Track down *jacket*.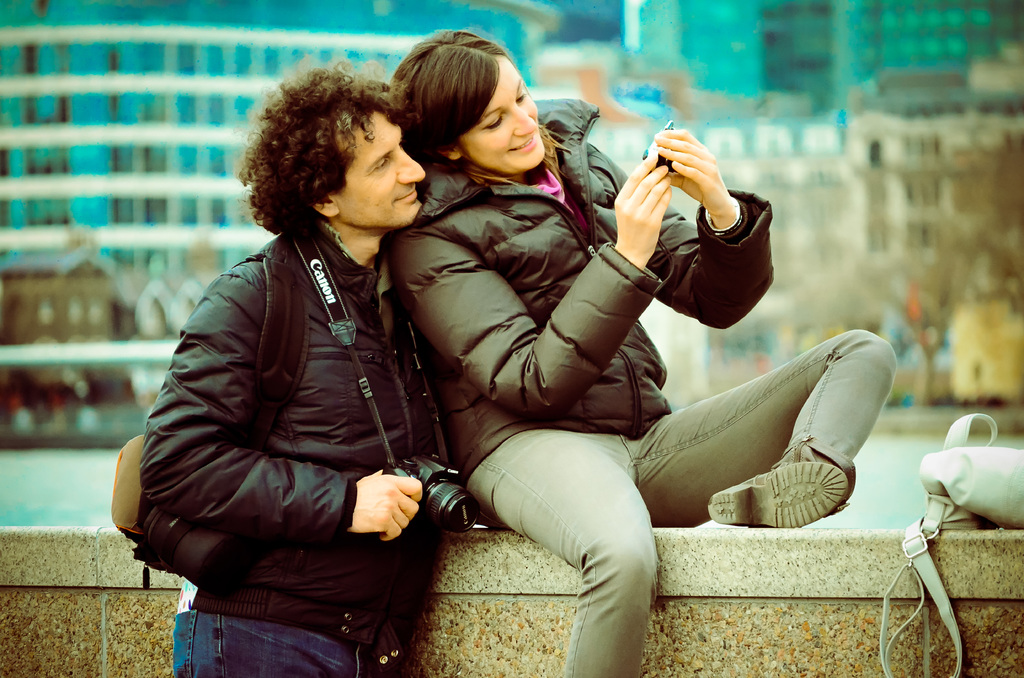
Tracked to select_region(383, 93, 769, 485).
